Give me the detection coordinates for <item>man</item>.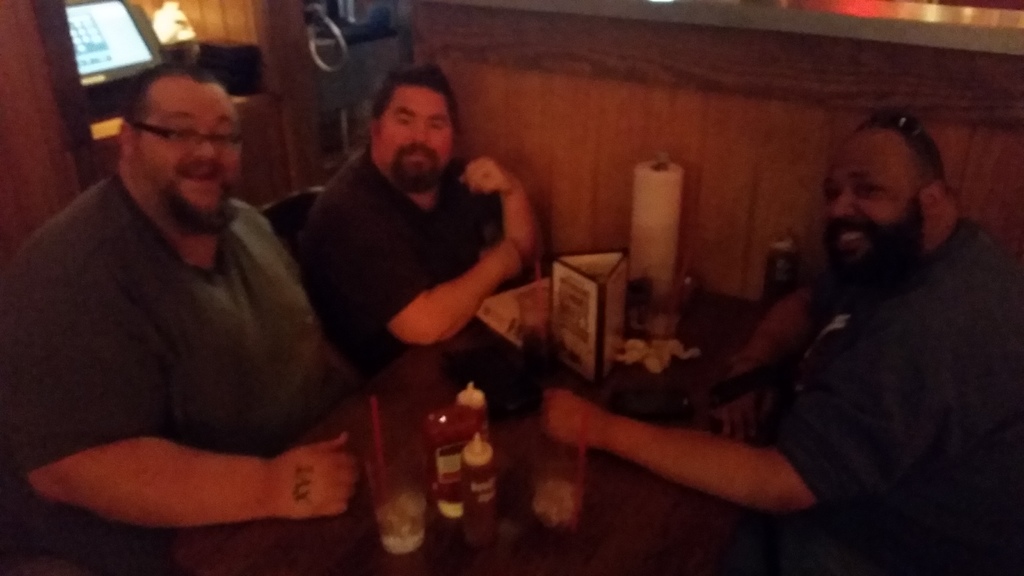
<bbox>543, 119, 1023, 575</bbox>.
